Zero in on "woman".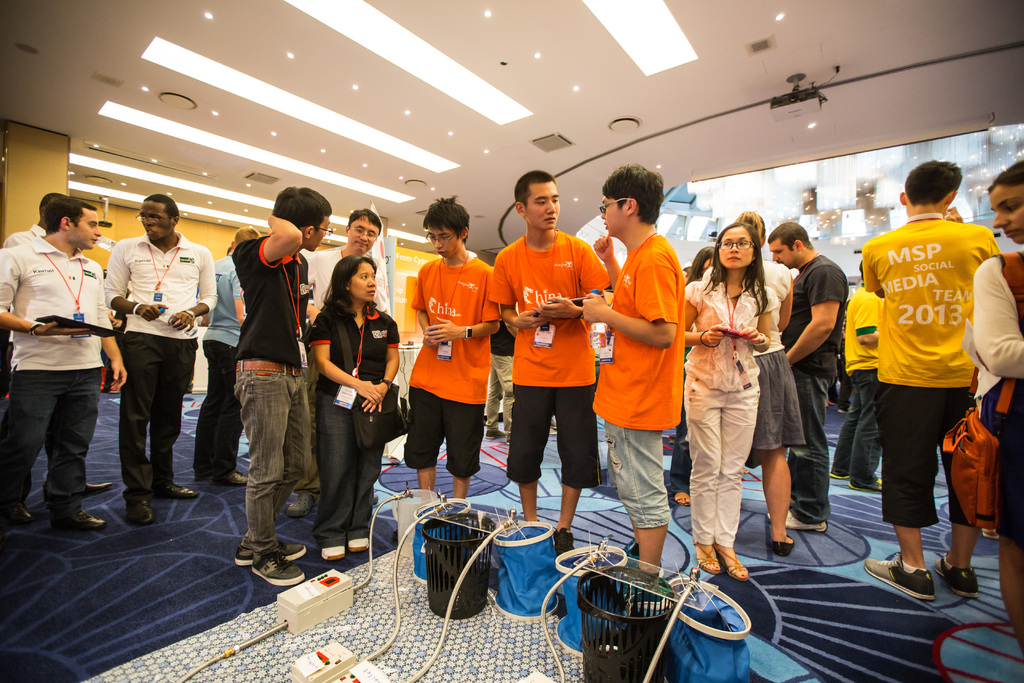
Zeroed in: box(745, 218, 808, 545).
